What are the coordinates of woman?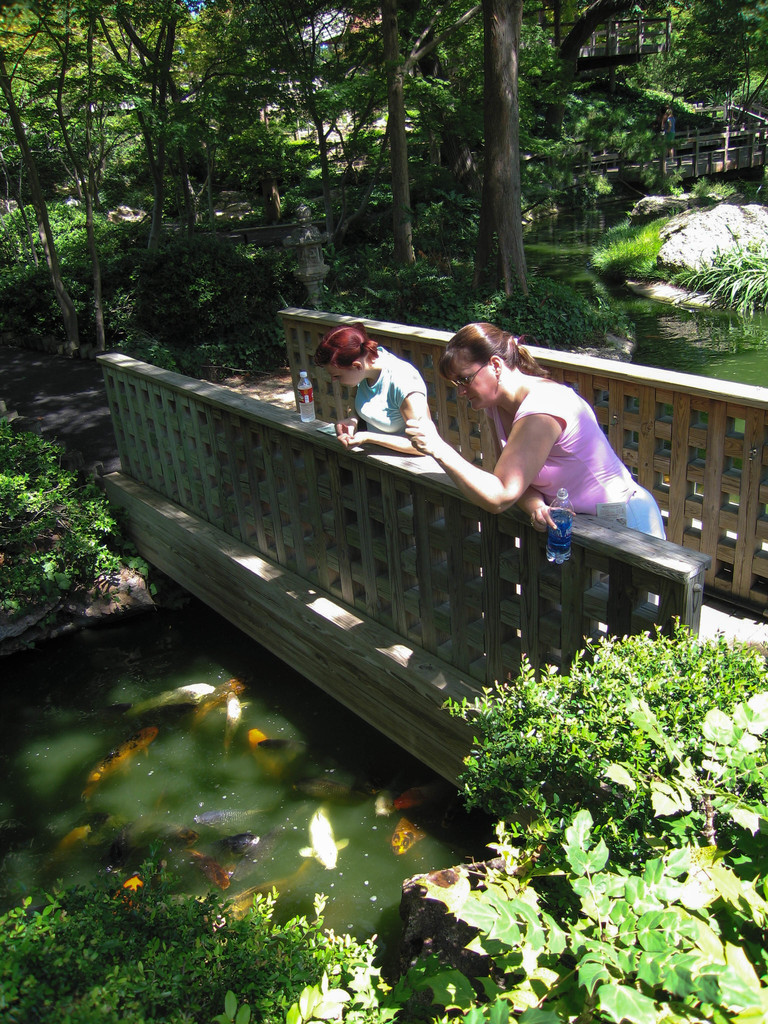
bbox=[404, 319, 669, 531].
